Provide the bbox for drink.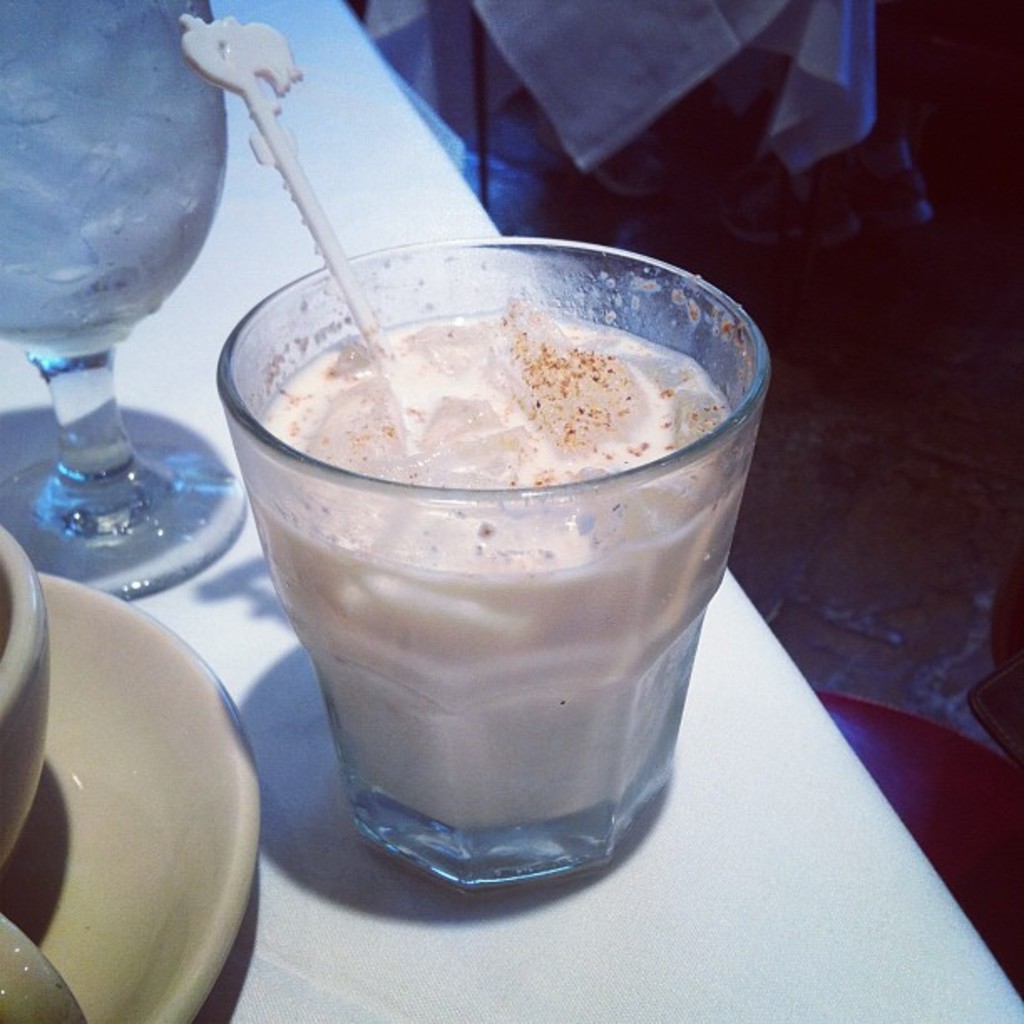
locate(239, 308, 750, 890).
